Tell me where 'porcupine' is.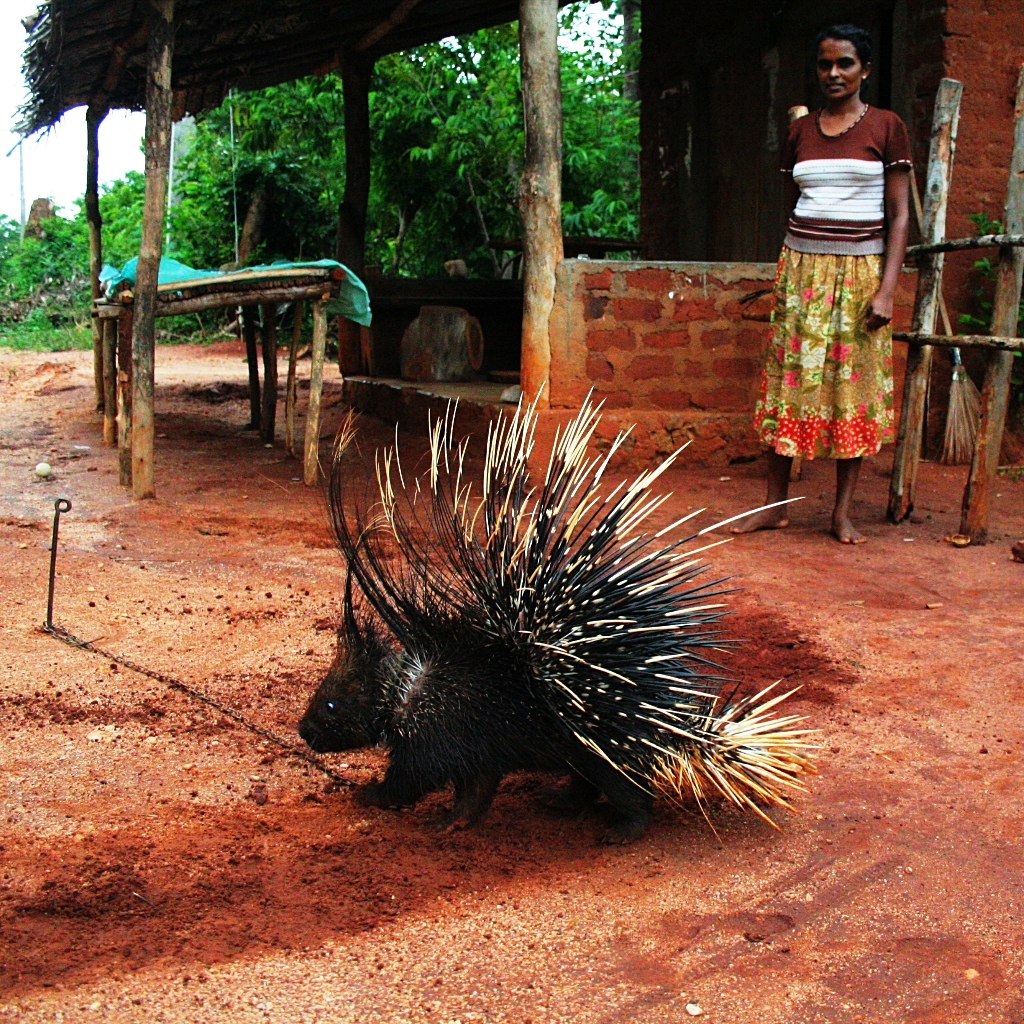
'porcupine' is at [310,386,819,839].
